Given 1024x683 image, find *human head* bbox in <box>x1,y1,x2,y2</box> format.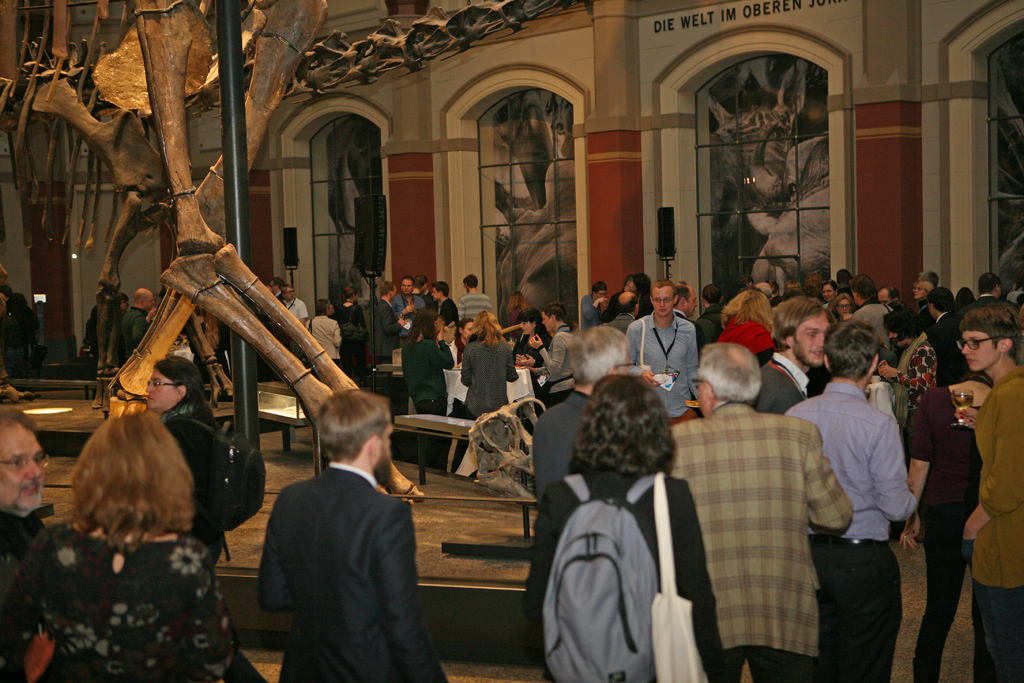
<box>345,283,361,304</box>.
